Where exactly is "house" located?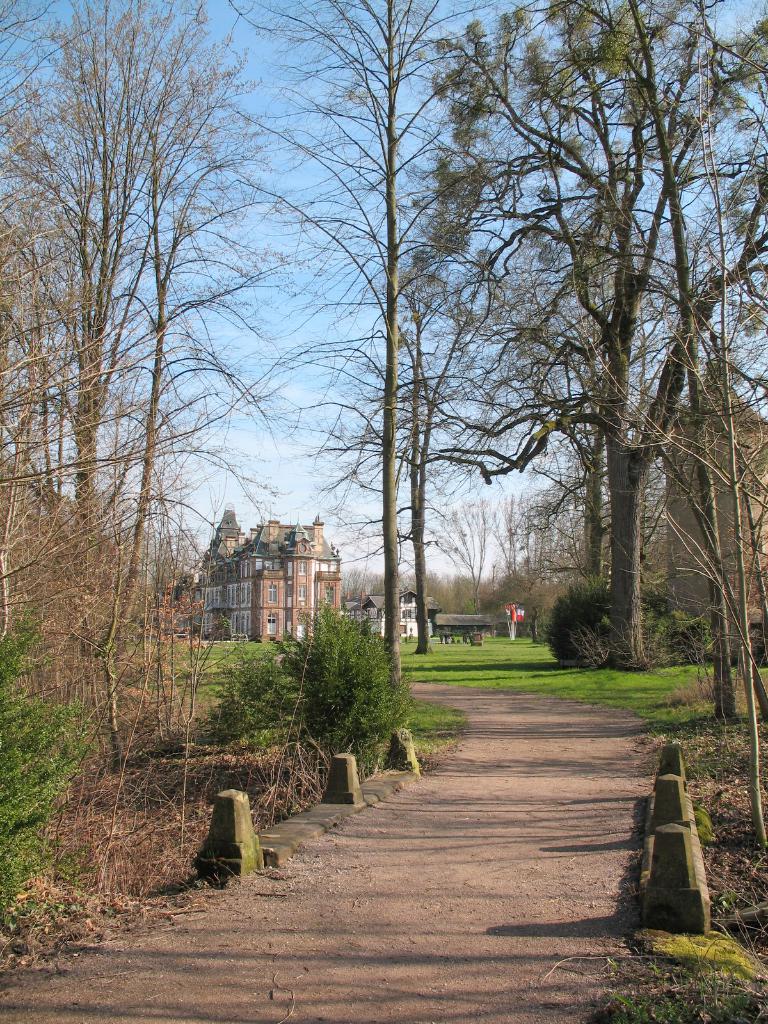
Its bounding box is 658 374 767 615.
